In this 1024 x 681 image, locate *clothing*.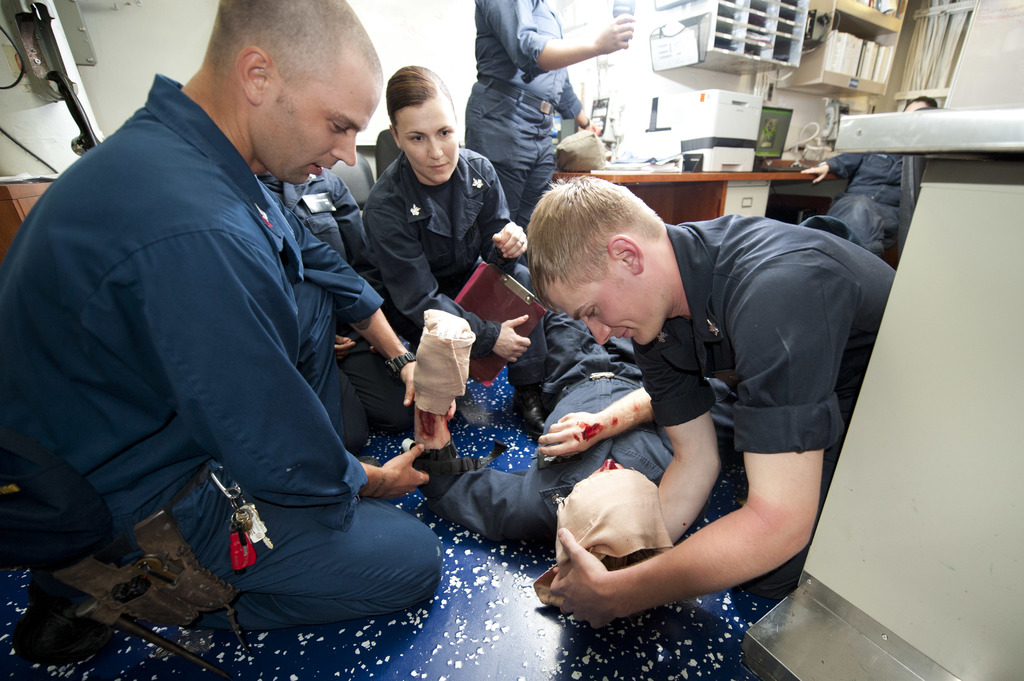
Bounding box: 252:164:417:453.
